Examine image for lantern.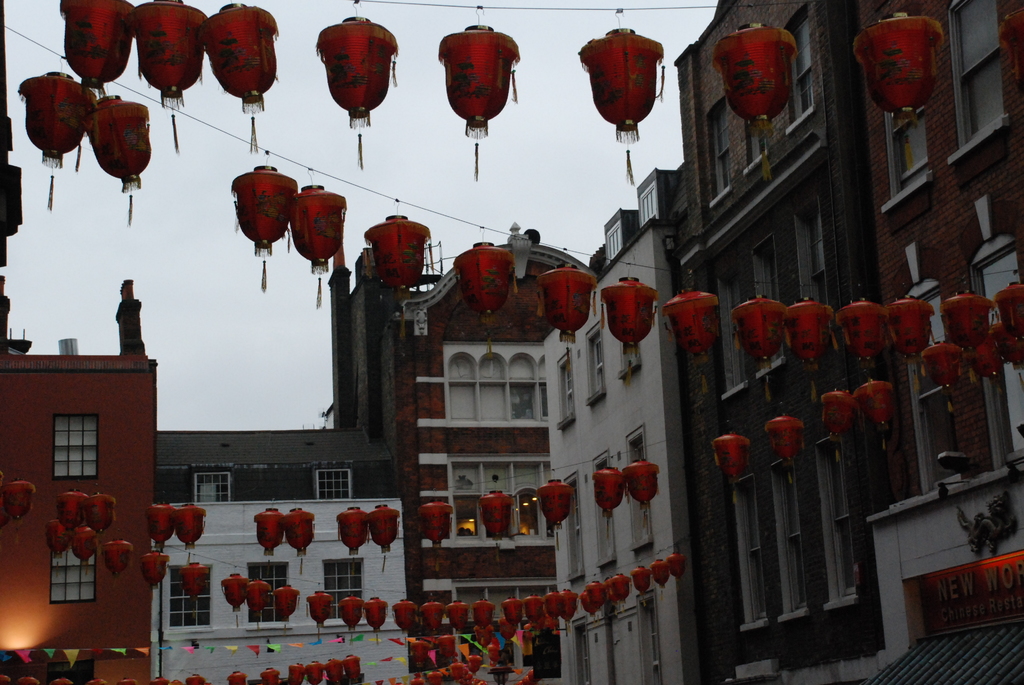
Examination result: bbox(539, 261, 596, 366).
